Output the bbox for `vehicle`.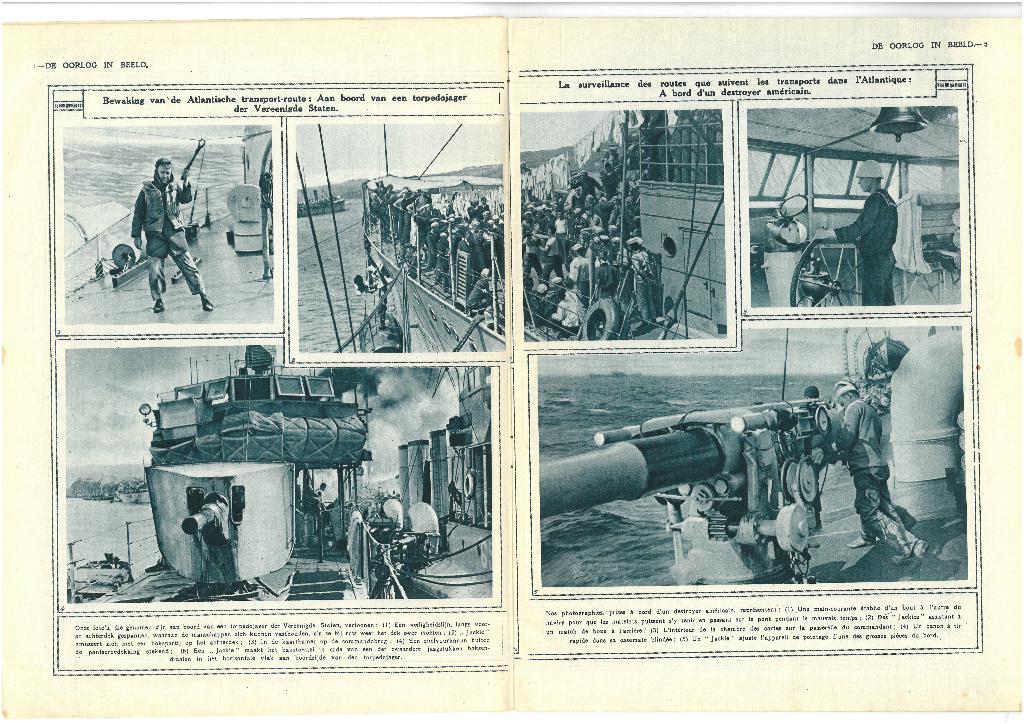
x1=44, y1=360, x2=410, y2=602.
